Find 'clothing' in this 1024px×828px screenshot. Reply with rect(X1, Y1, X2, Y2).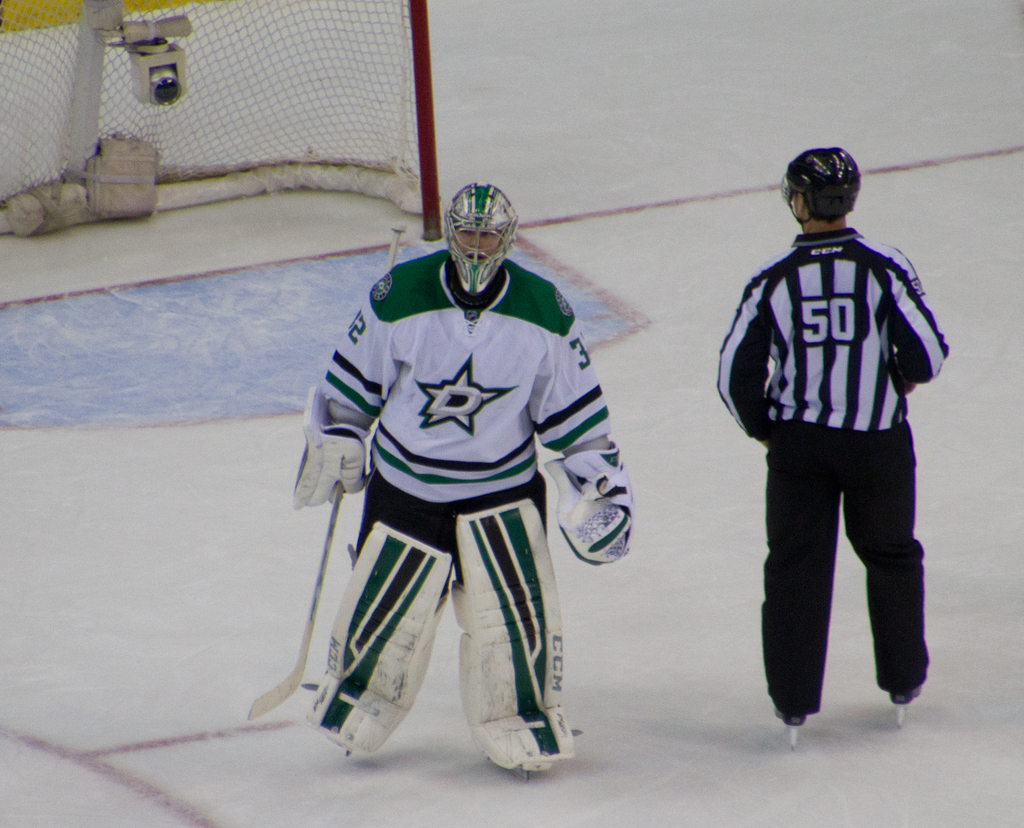
rect(716, 226, 949, 714).
